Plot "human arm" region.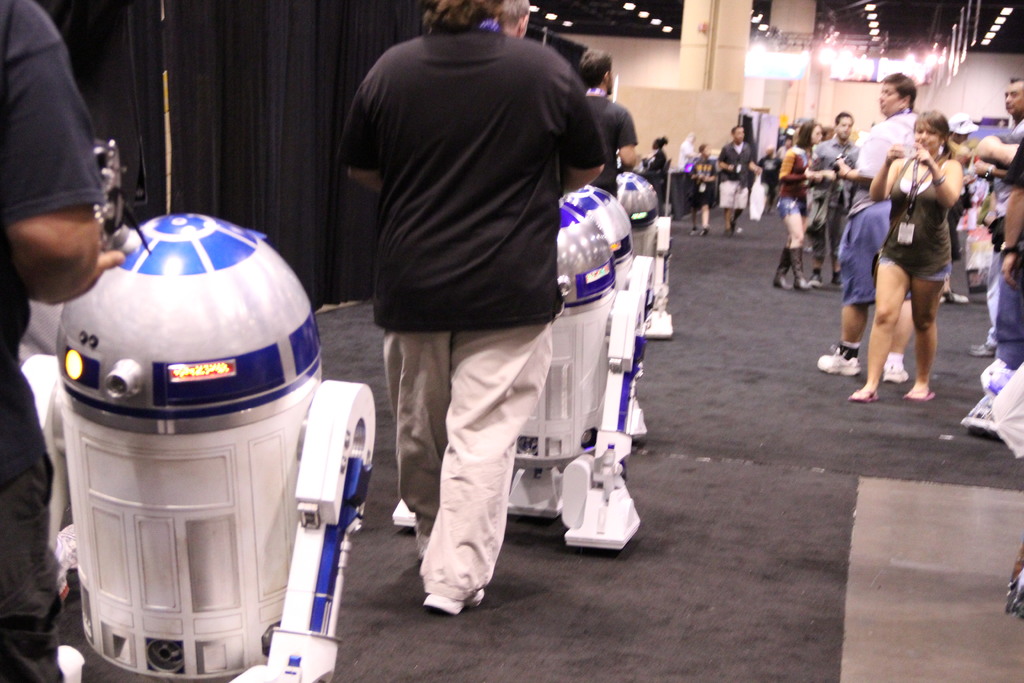
Plotted at rect(751, 159, 767, 174).
